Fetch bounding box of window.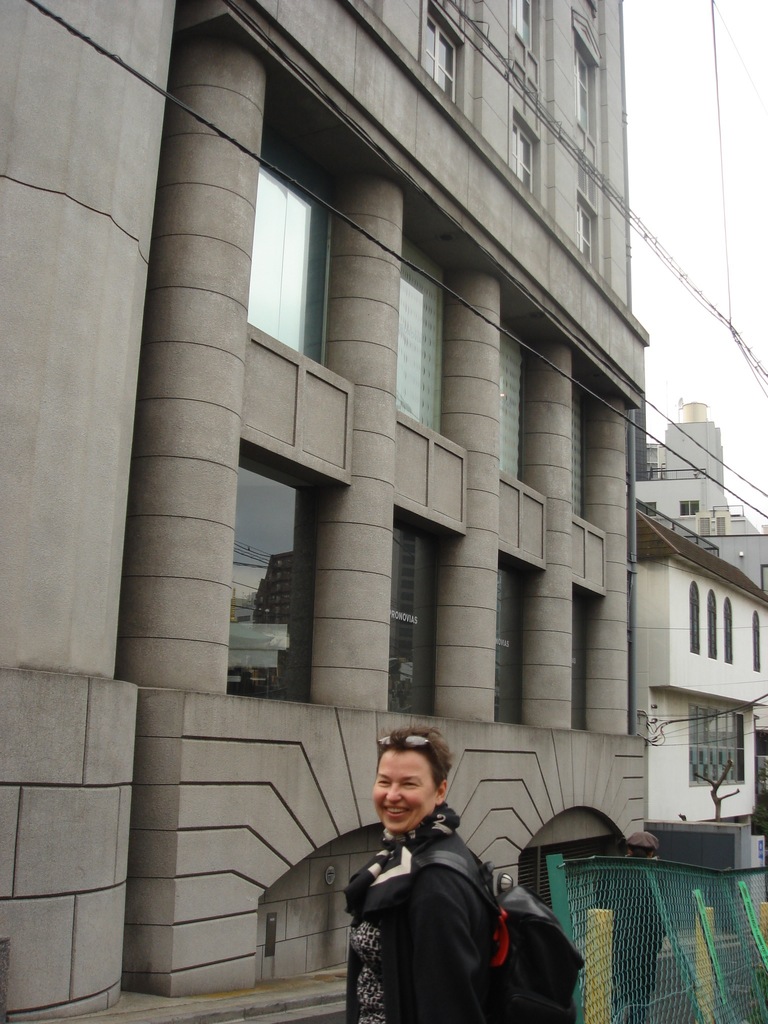
Bbox: left=508, top=118, right=536, bottom=195.
